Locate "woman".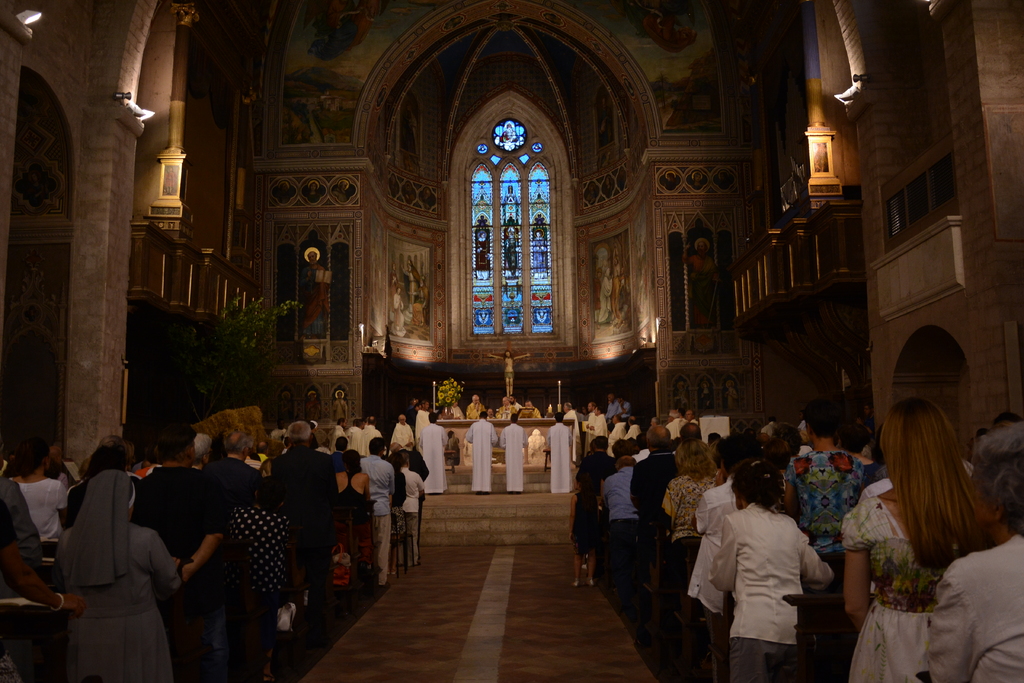
Bounding box: <box>660,439,723,602</box>.
